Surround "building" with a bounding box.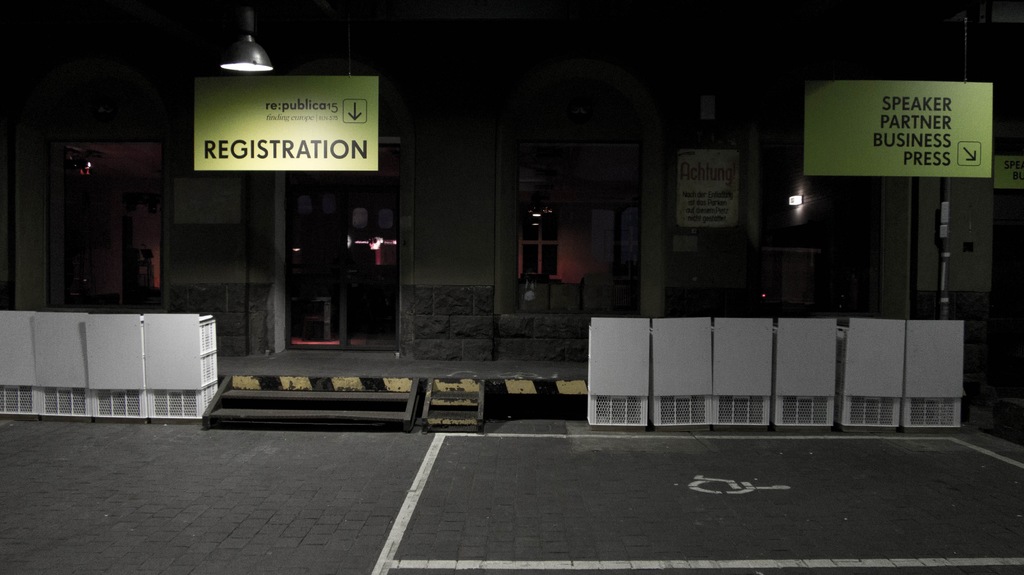
rect(0, 0, 1023, 352).
